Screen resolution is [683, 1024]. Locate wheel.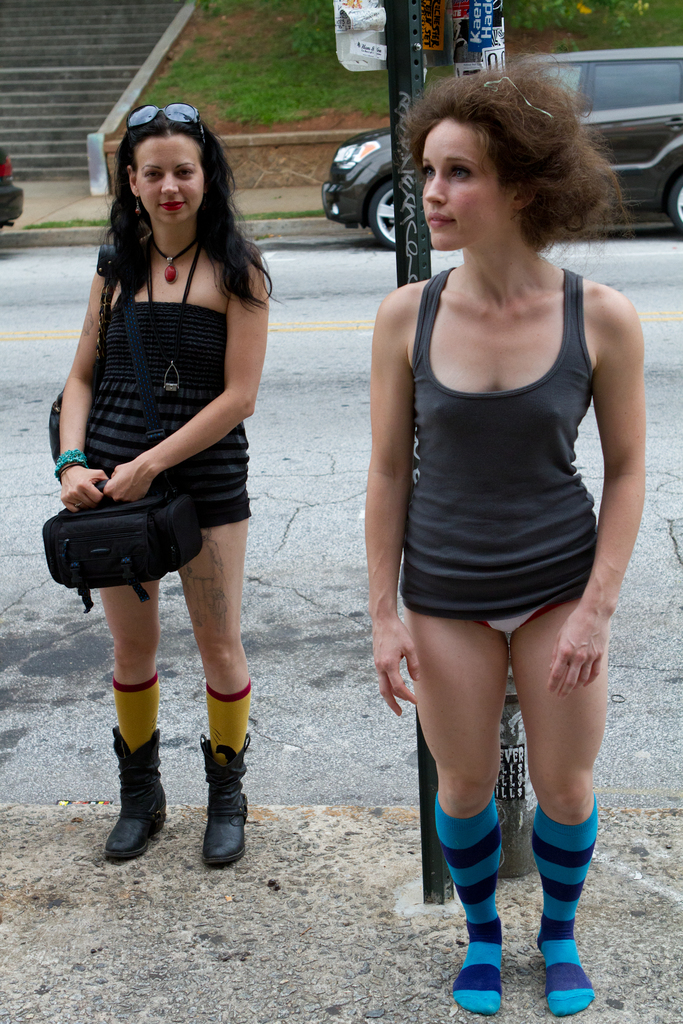
rect(667, 171, 682, 236).
